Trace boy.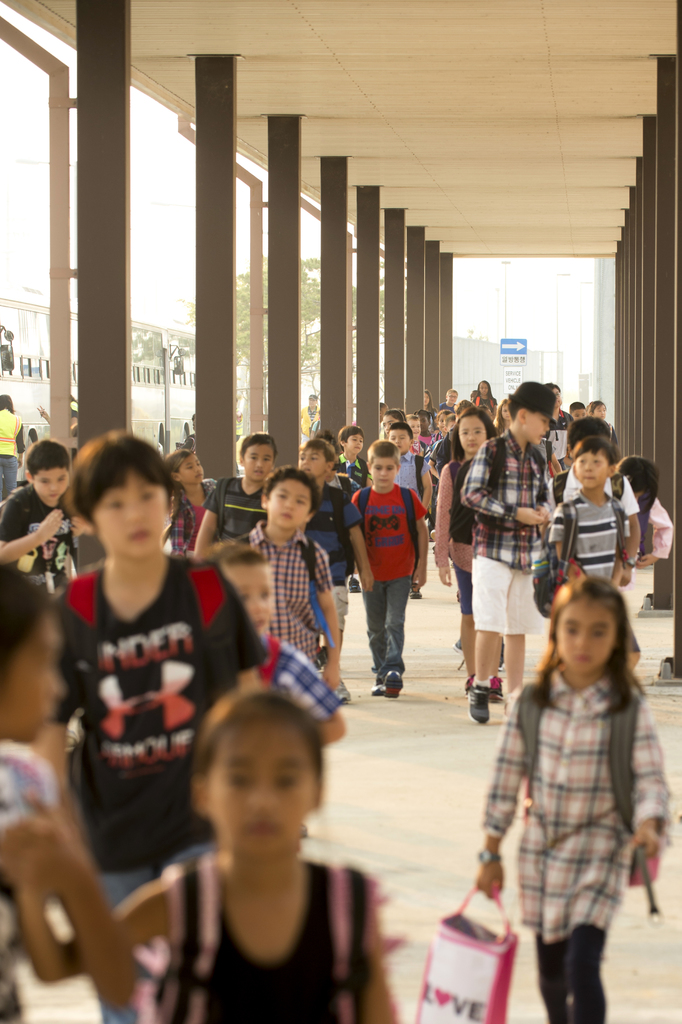
Traced to [529,435,626,616].
